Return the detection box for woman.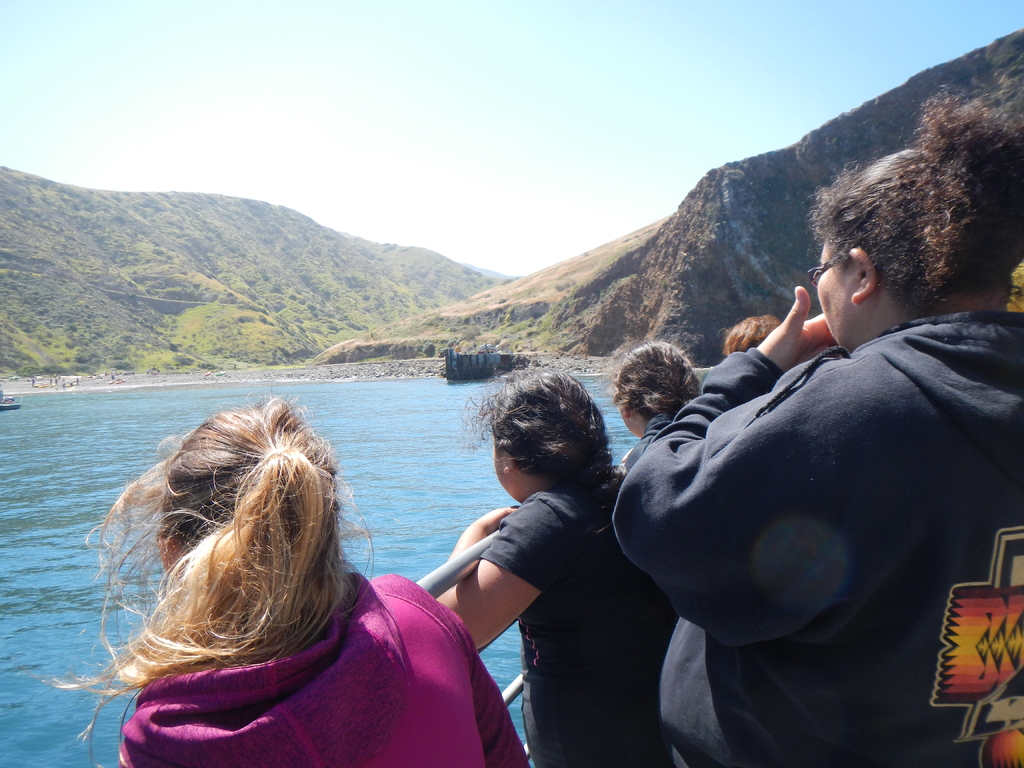
(591,340,690,491).
